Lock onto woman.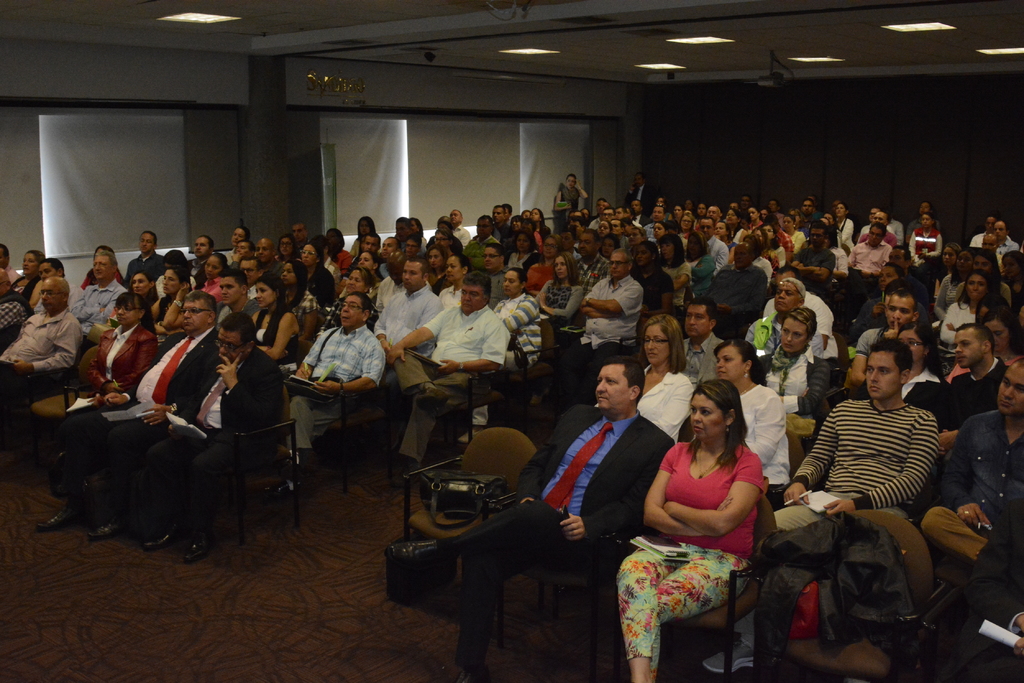
Locked: bbox(529, 252, 582, 402).
